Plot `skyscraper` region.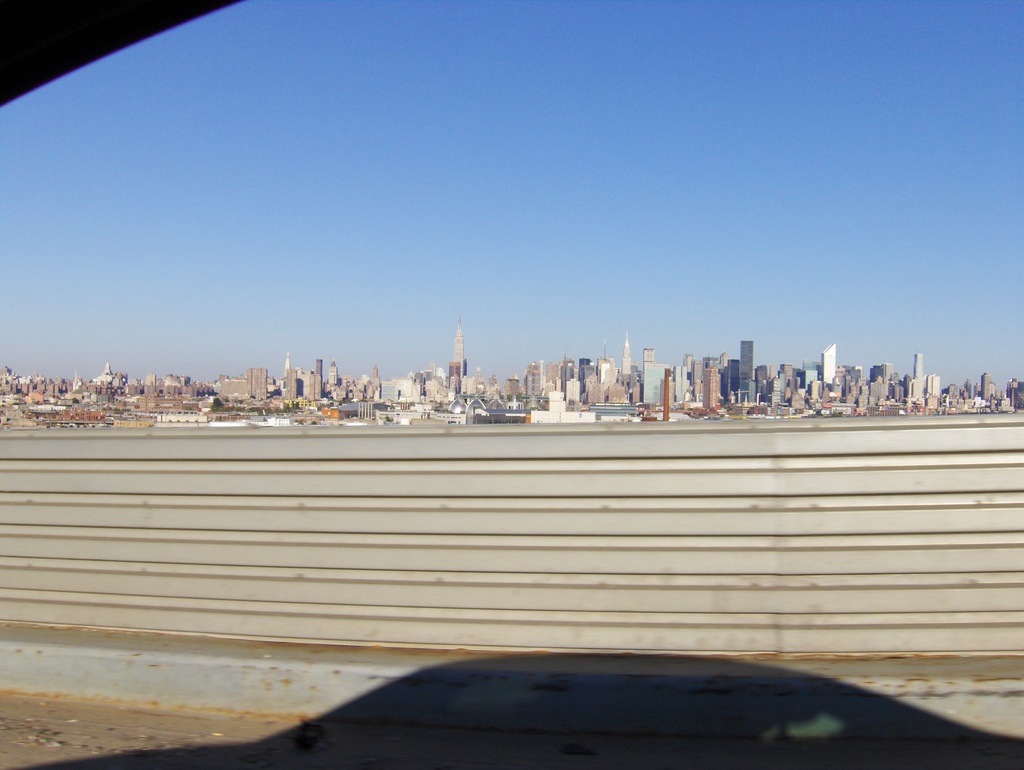
Plotted at bbox=[912, 349, 931, 401].
